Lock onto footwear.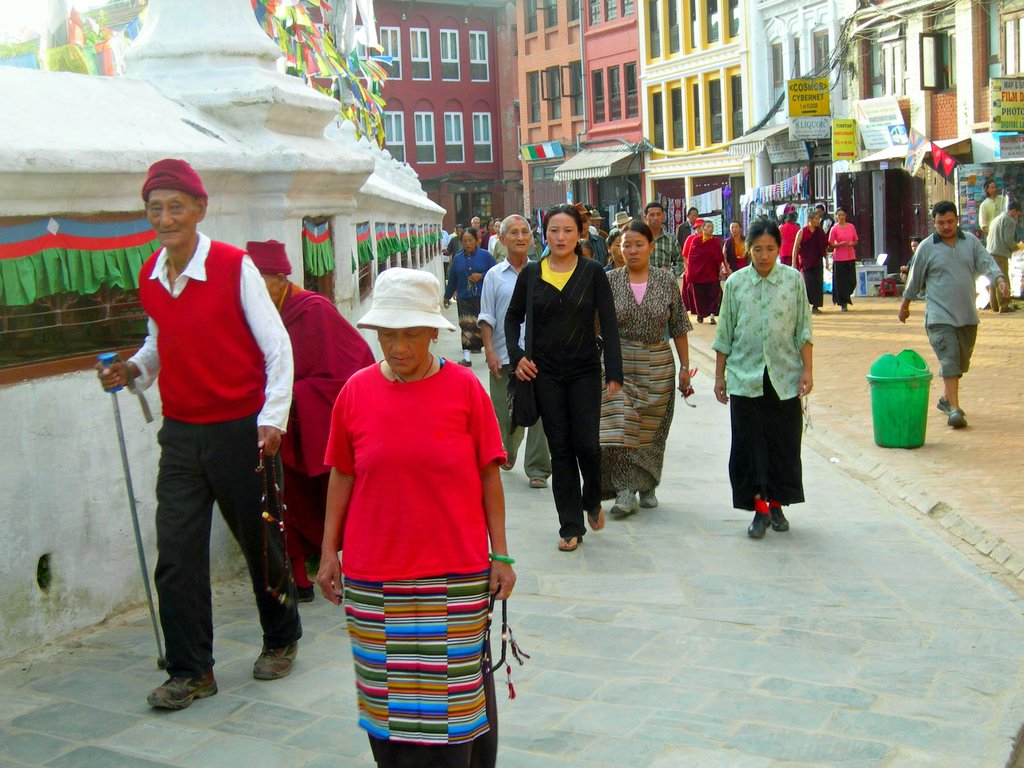
Locked: {"x1": 811, "y1": 305, "x2": 823, "y2": 314}.
